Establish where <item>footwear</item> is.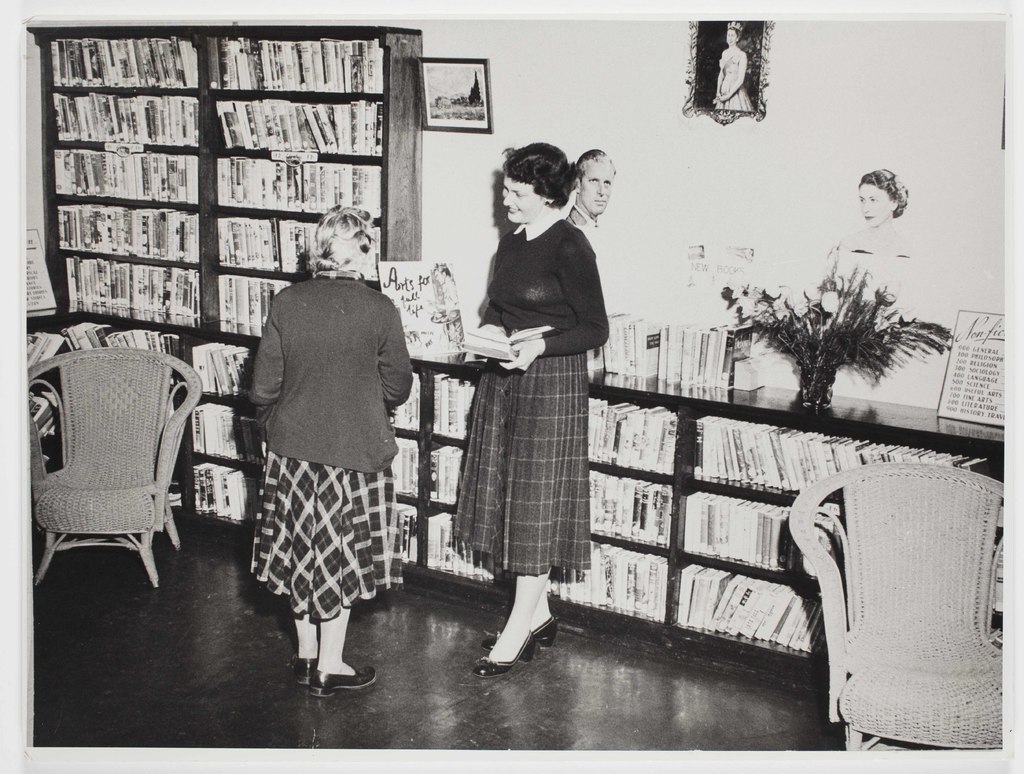
Established at [x1=479, y1=628, x2=529, y2=675].
